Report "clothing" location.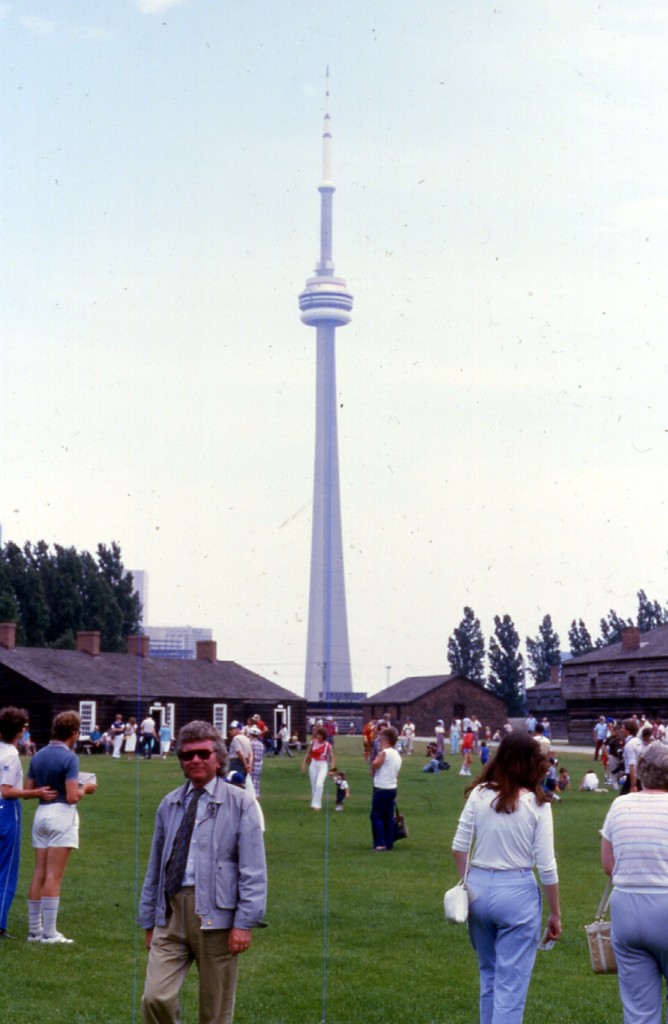
Report: Rect(275, 725, 289, 758).
